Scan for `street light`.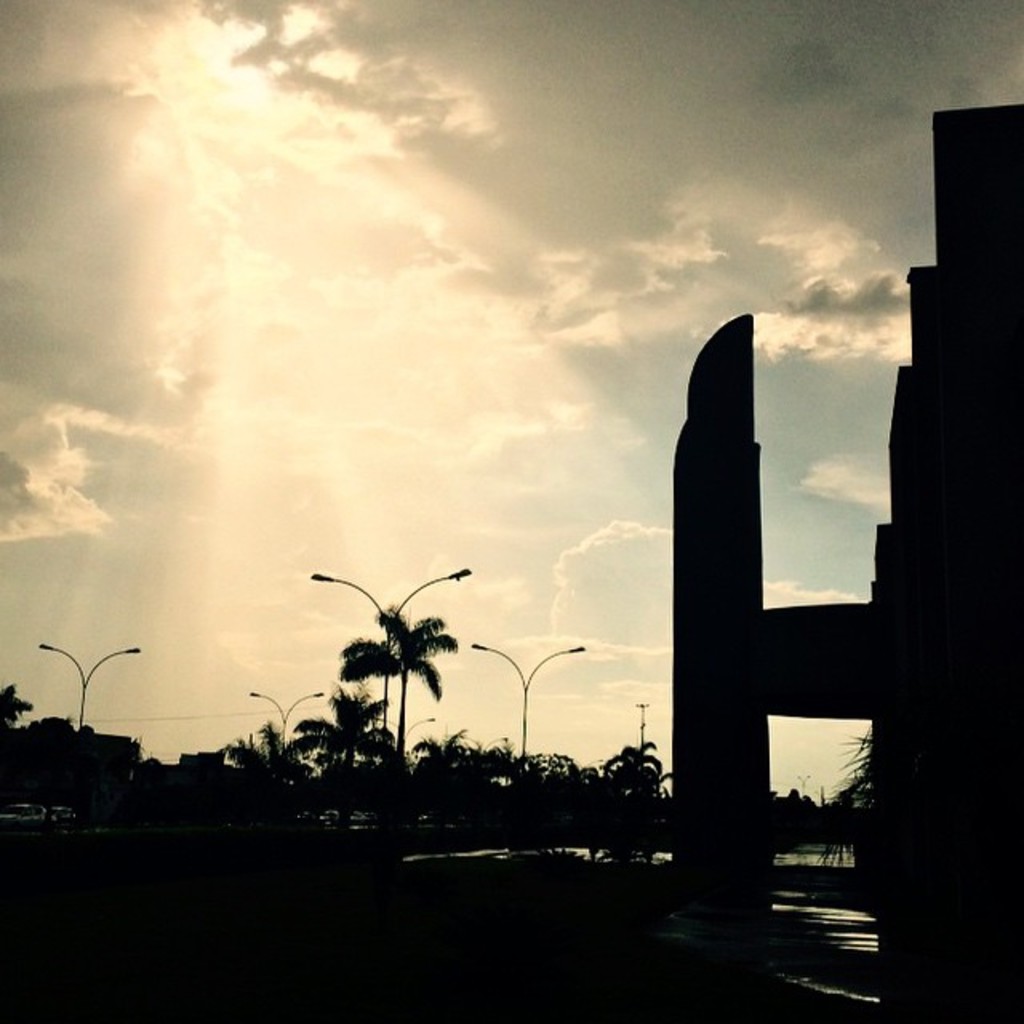
Scan result: (left=248, top=685, right=318, bottom=776).
